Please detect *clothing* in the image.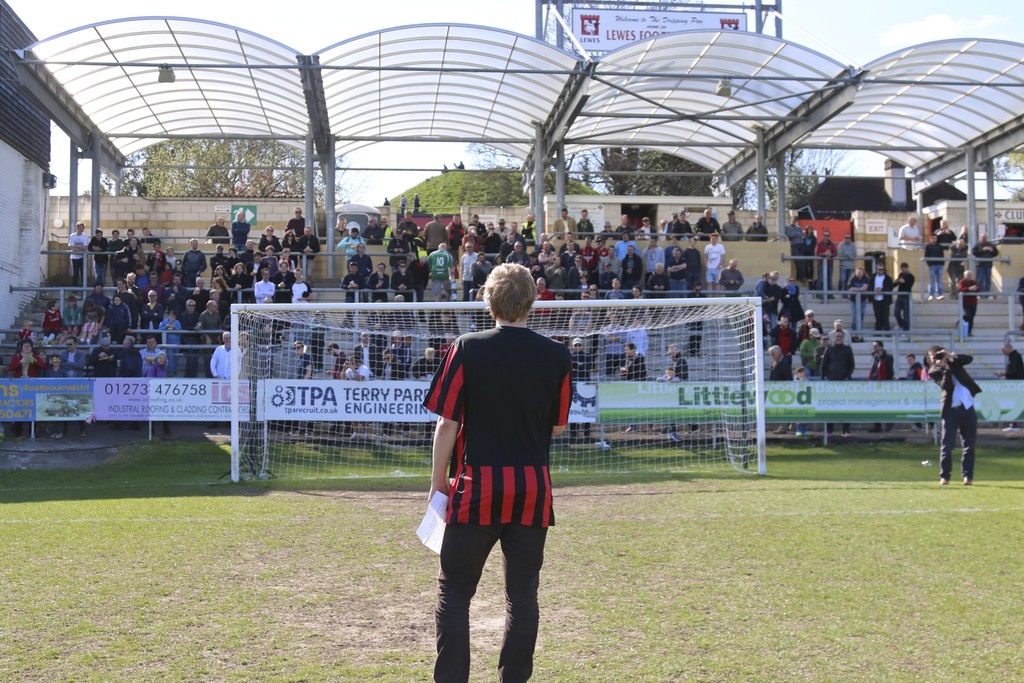
x1=899 y1=224 x2=920 y2=254.
